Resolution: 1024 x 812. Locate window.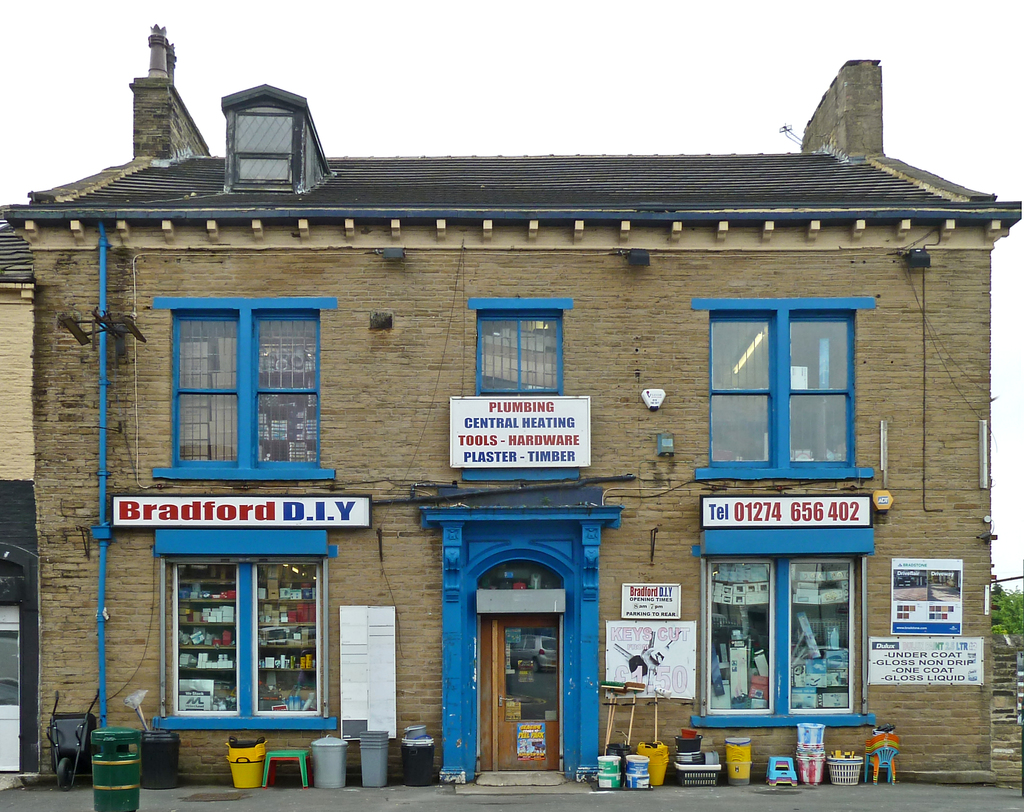
[x1=150, y1=299, x2=340, y2=481].
